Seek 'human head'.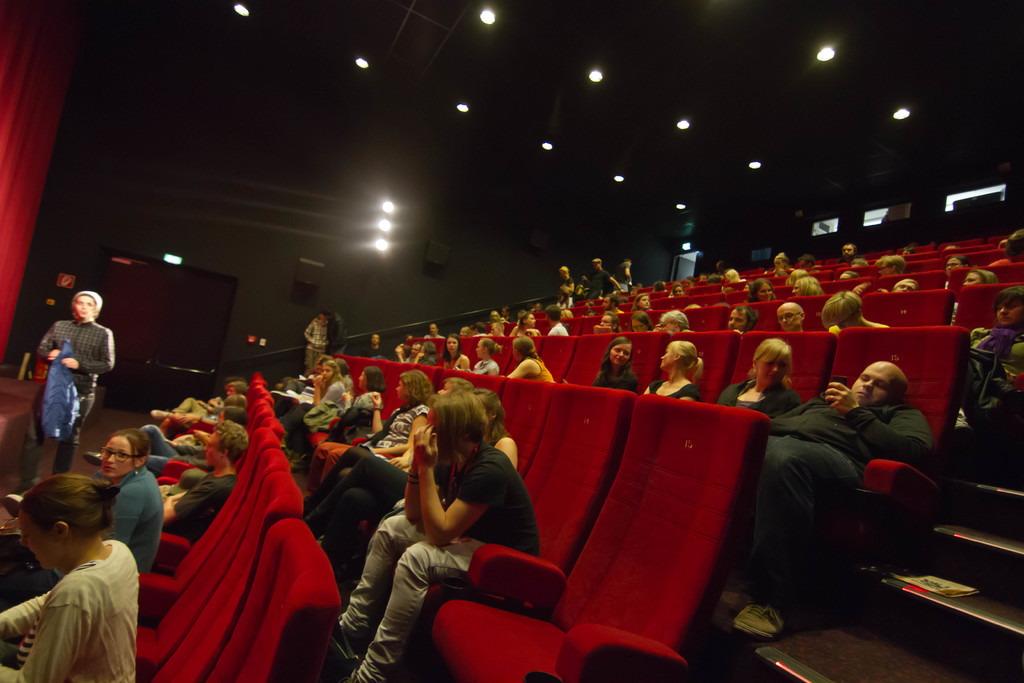
<bbox>636, 293, 652, 310</bbox>.
